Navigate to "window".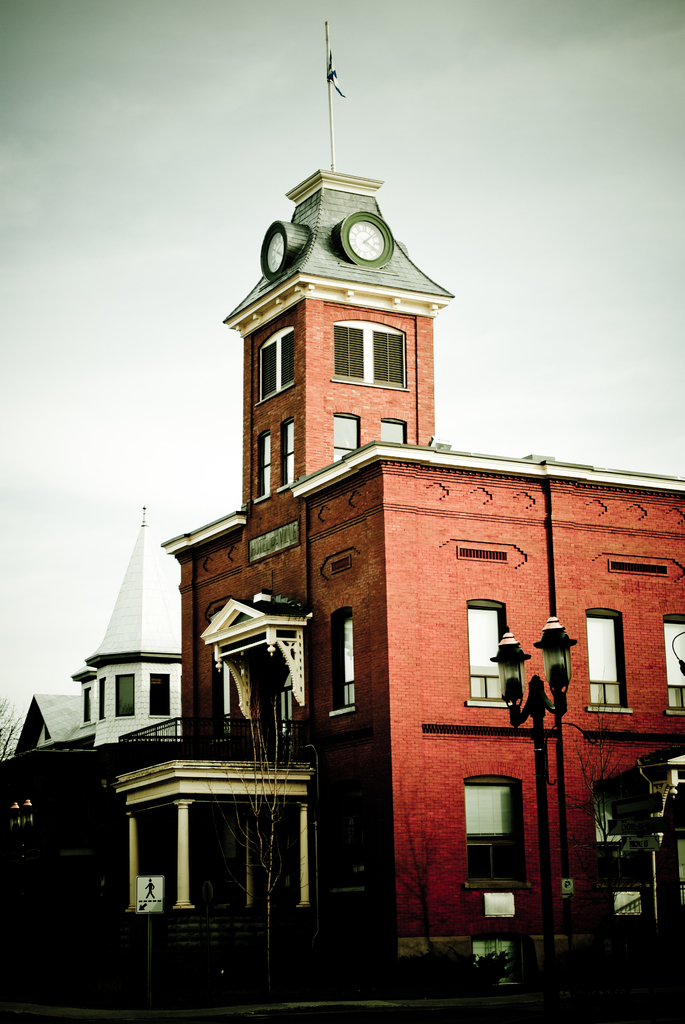
Navigation target: pyautogui.locateOnScreen(460, 774, 530, 895).
